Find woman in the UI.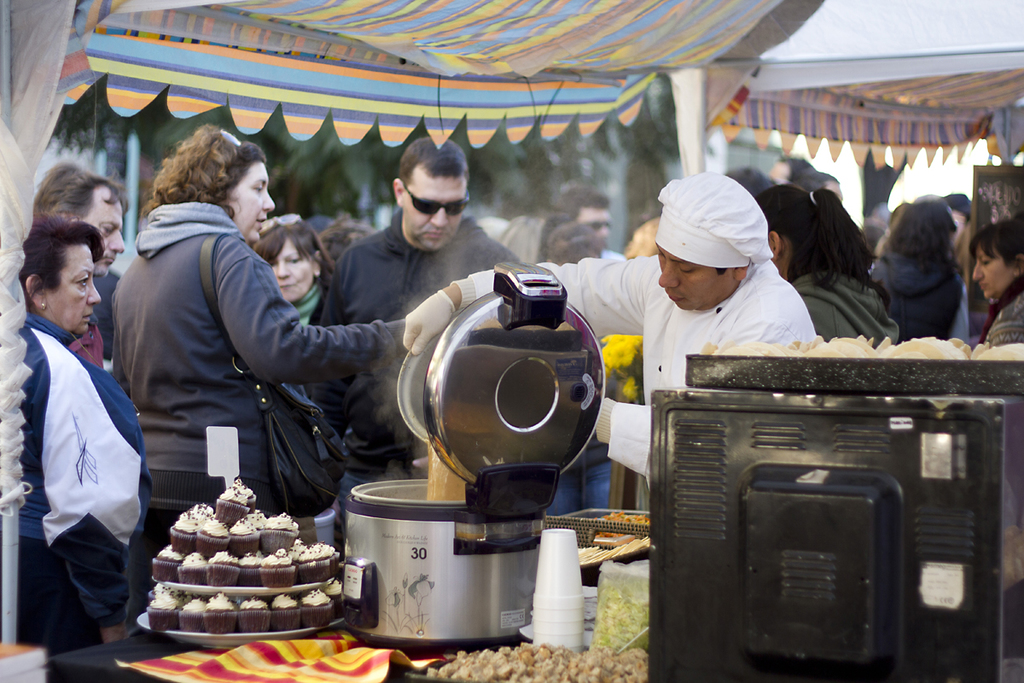
UI element at detection(19, 211, 154, 643).
